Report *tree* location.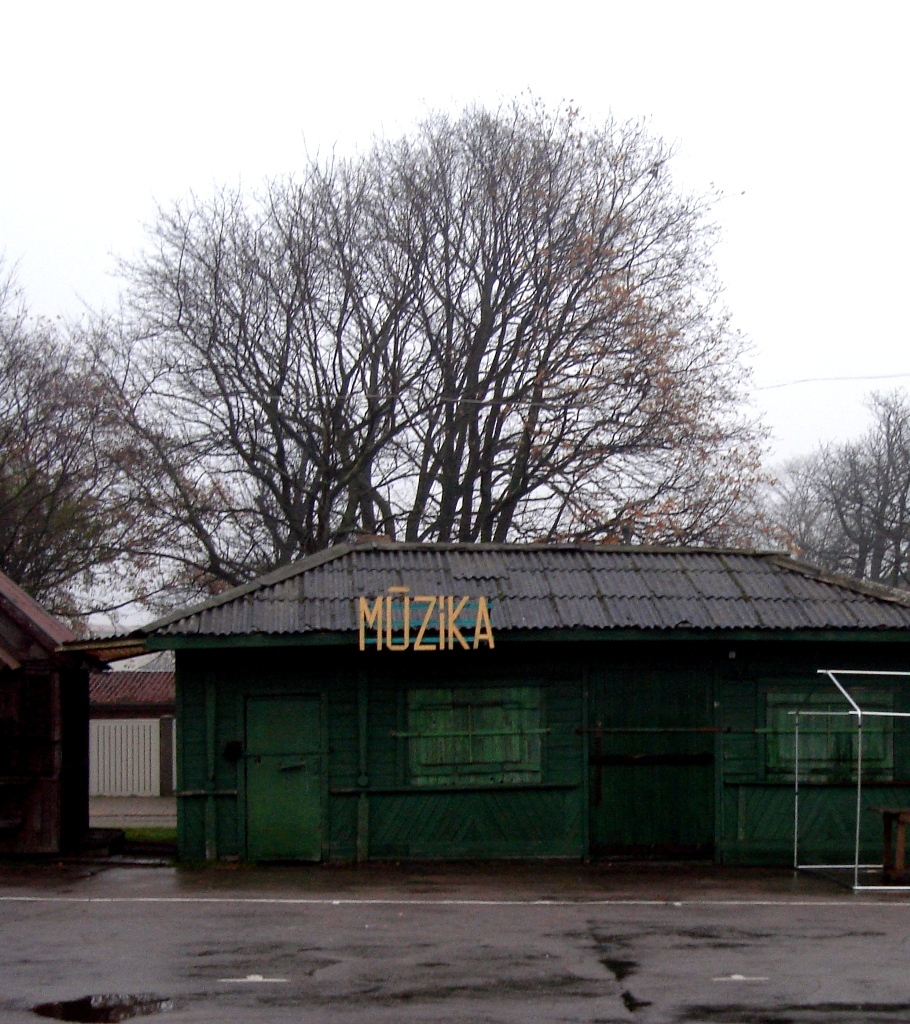
Report: 0 251 217 637.
